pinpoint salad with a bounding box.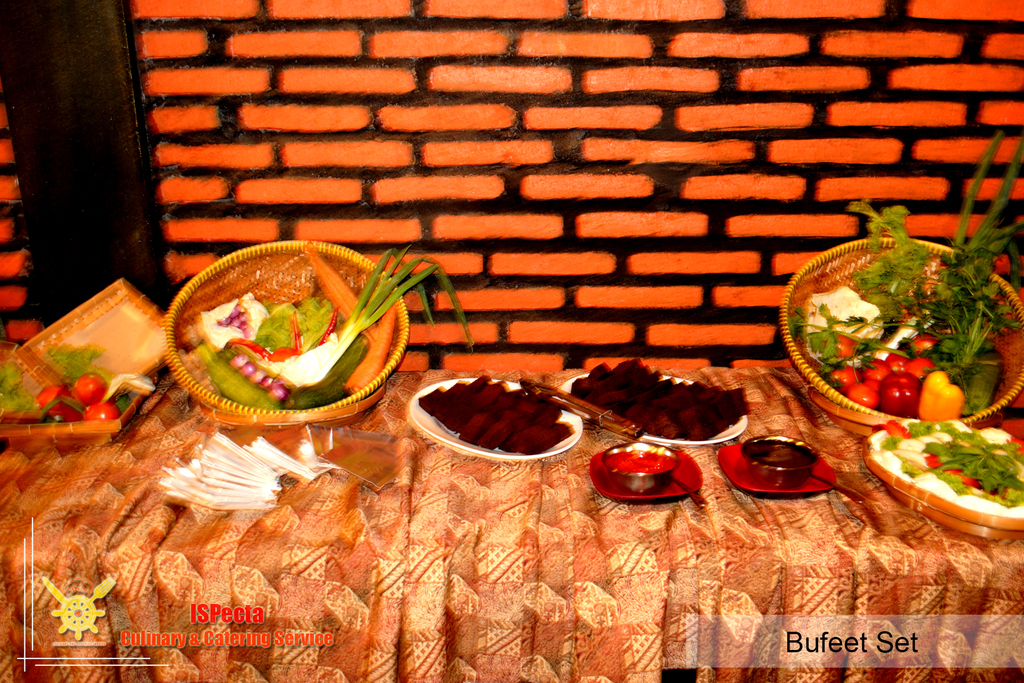
[x1=870, y1=416, x2=1023, y2=532].
